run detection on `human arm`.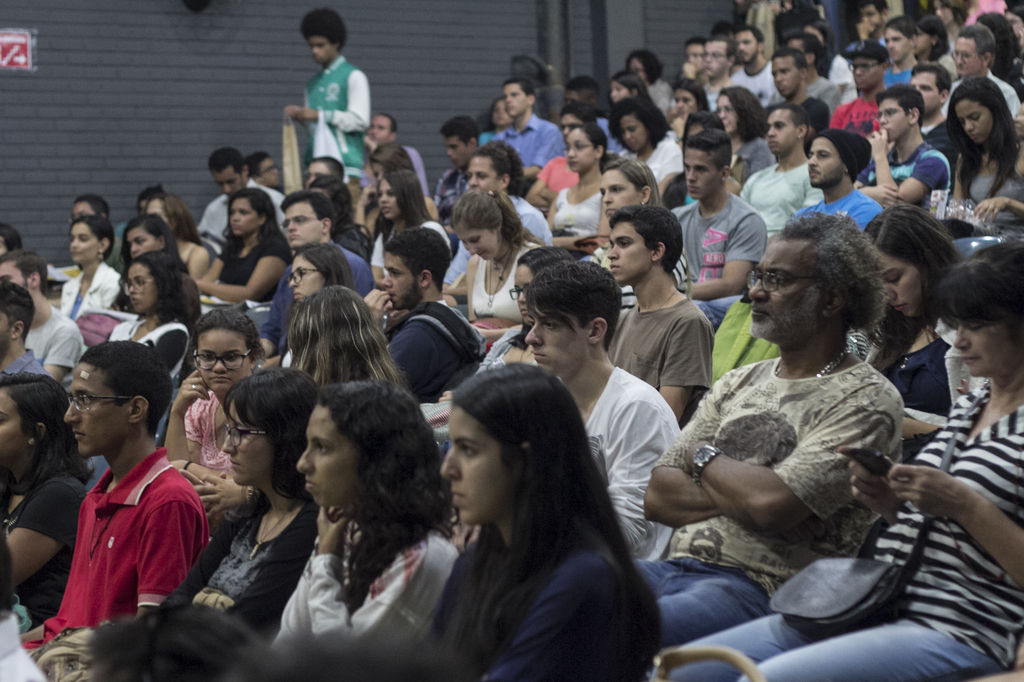
Result: rect(317, 510, 447, 650).
